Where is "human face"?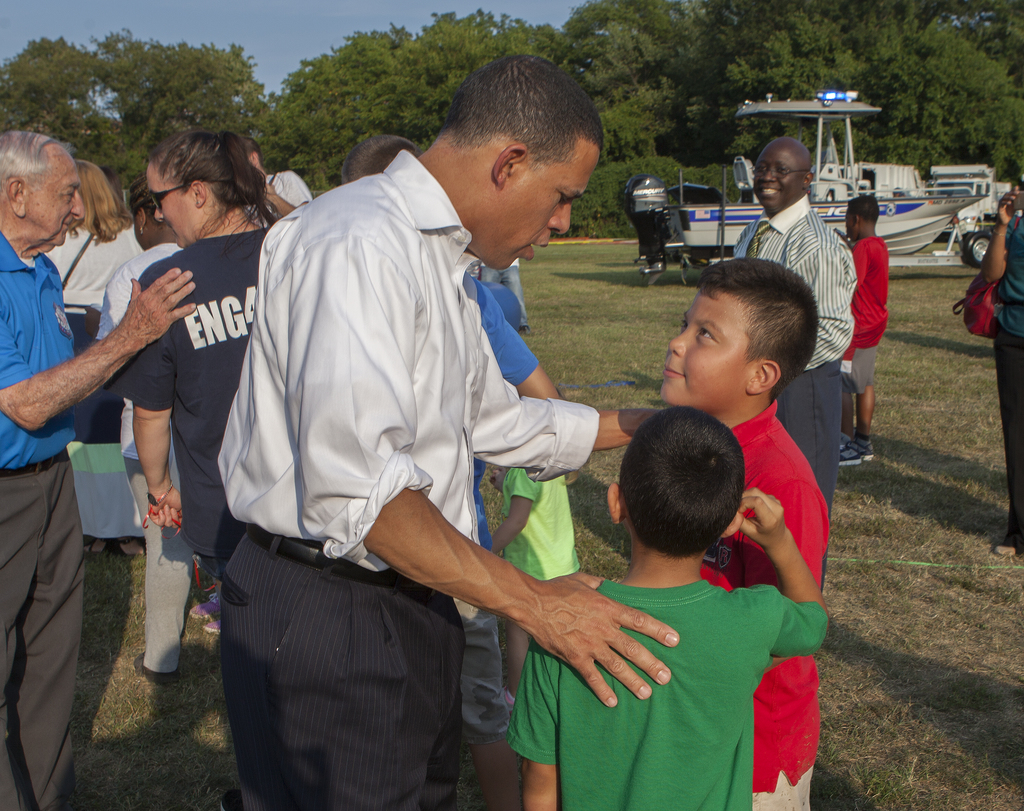
bbox(147, 161, 200, 246).
